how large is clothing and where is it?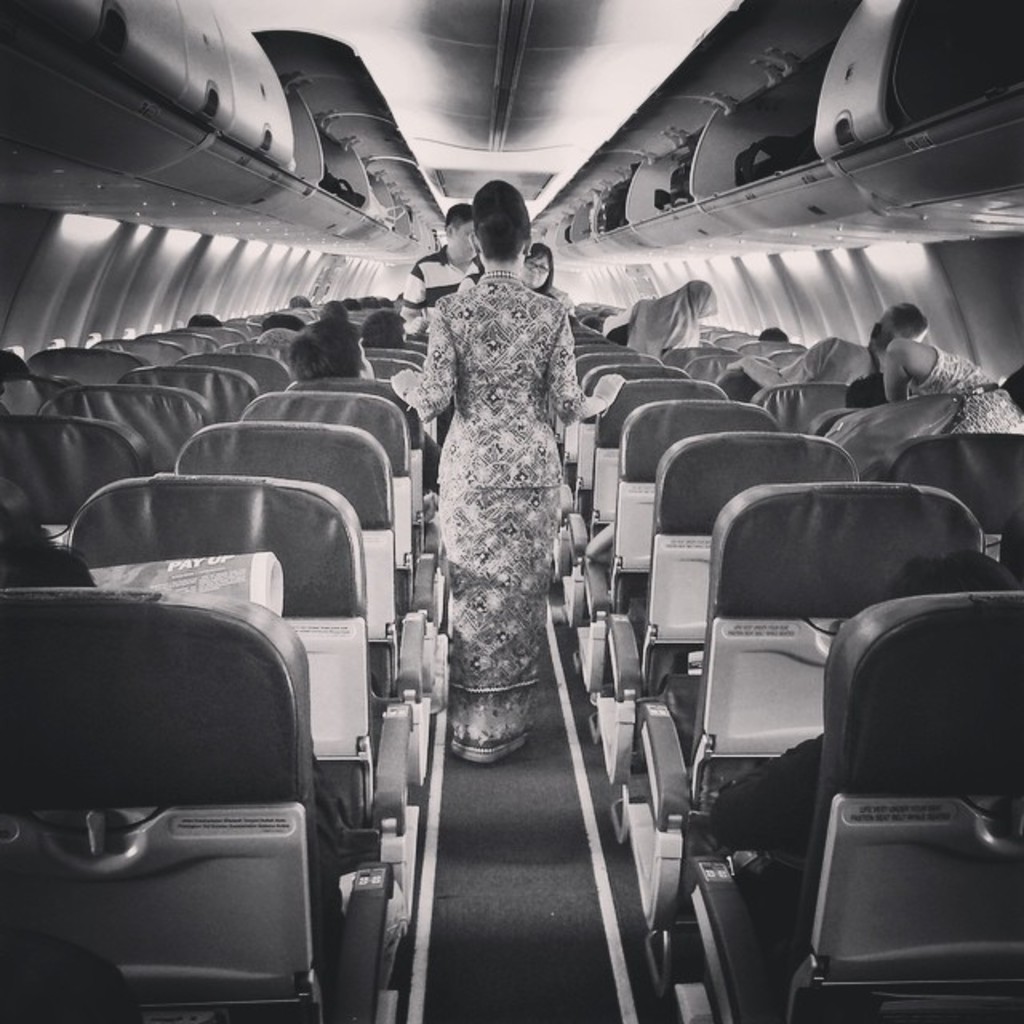
Bounding box: 416 187 603 776.
